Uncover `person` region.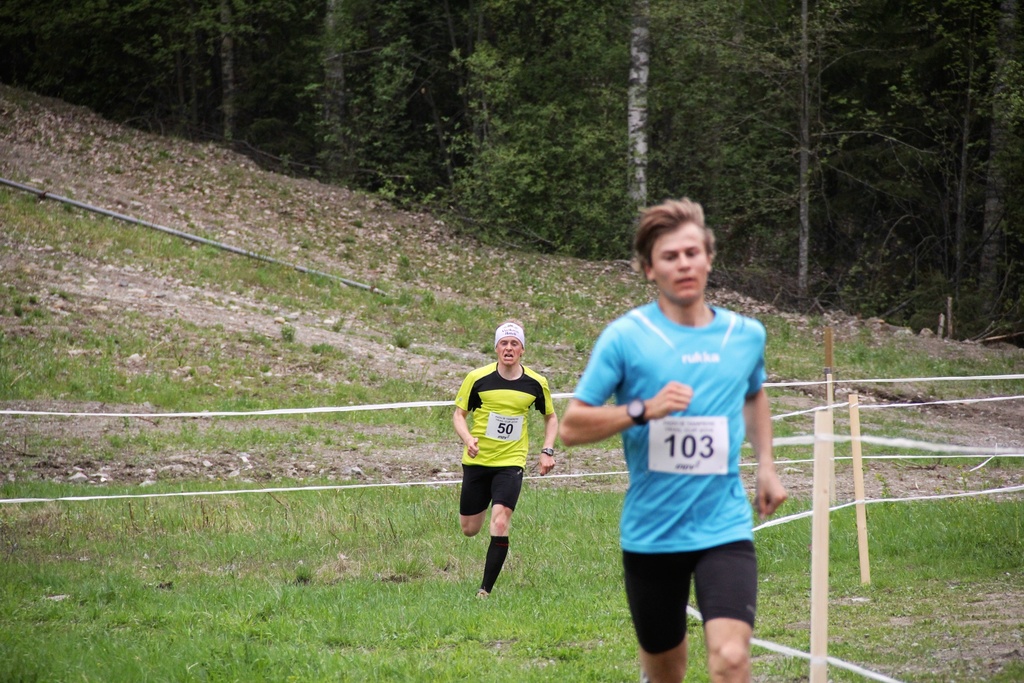
Uncovered: {"left": 458, "top": 318, "right": 552, "bottom": 605}.
